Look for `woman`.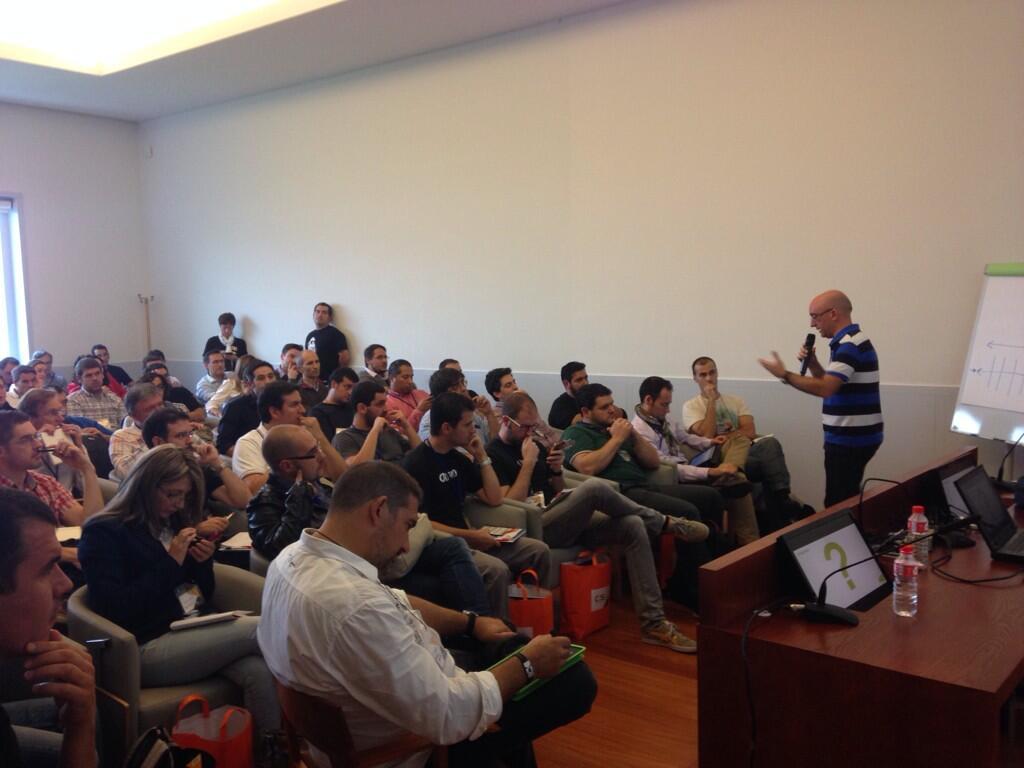
Found: x1=65, y1=425, x2=248, y2=734.
